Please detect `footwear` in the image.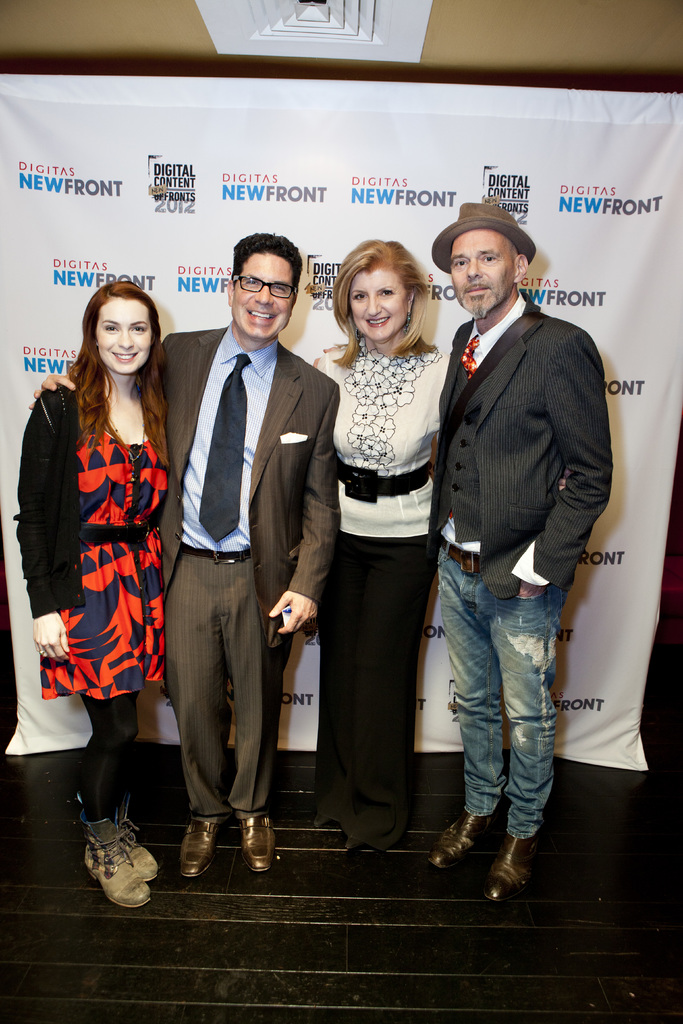
bbox=[427, 799, 504, 867].
